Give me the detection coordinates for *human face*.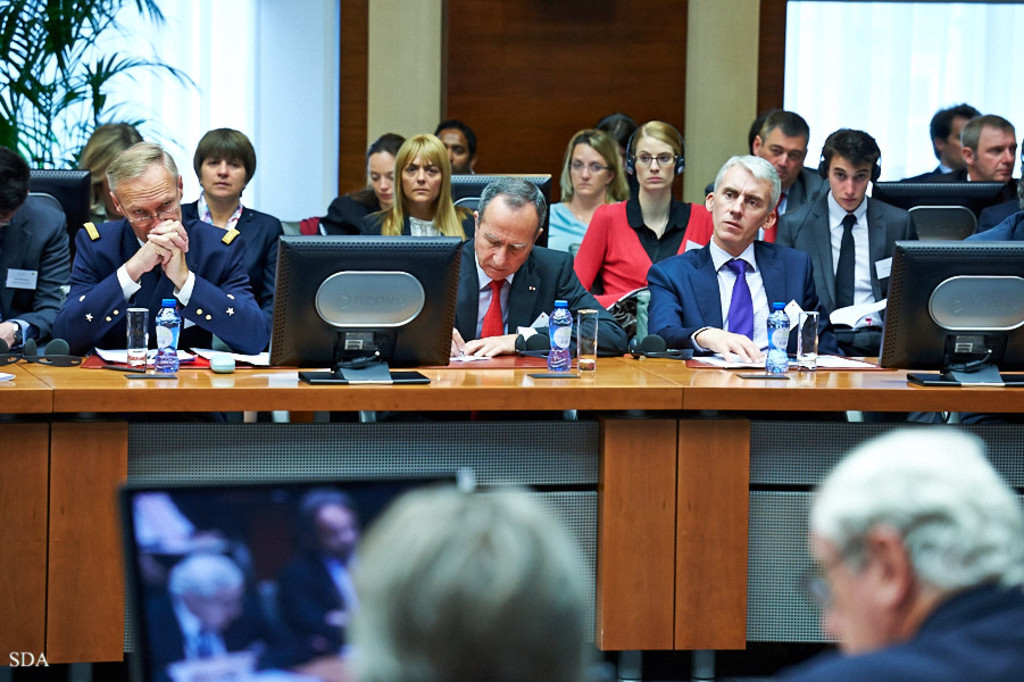
(808,527,879,657).
